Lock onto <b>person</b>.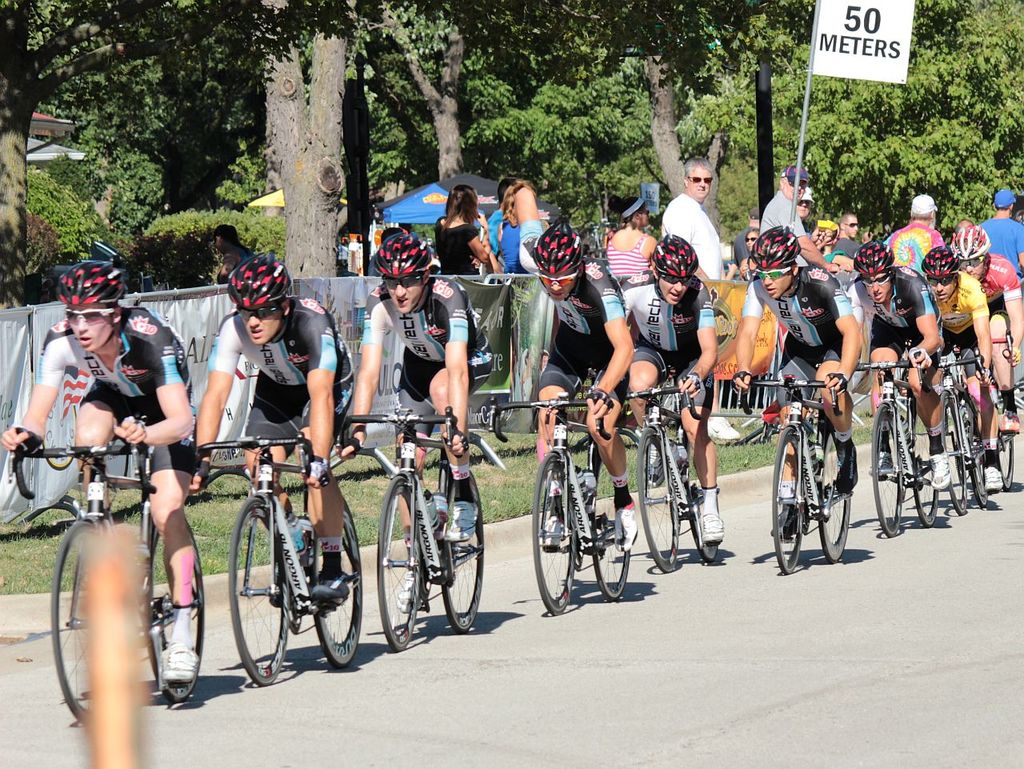
Locked: 950 218 1023 439.
